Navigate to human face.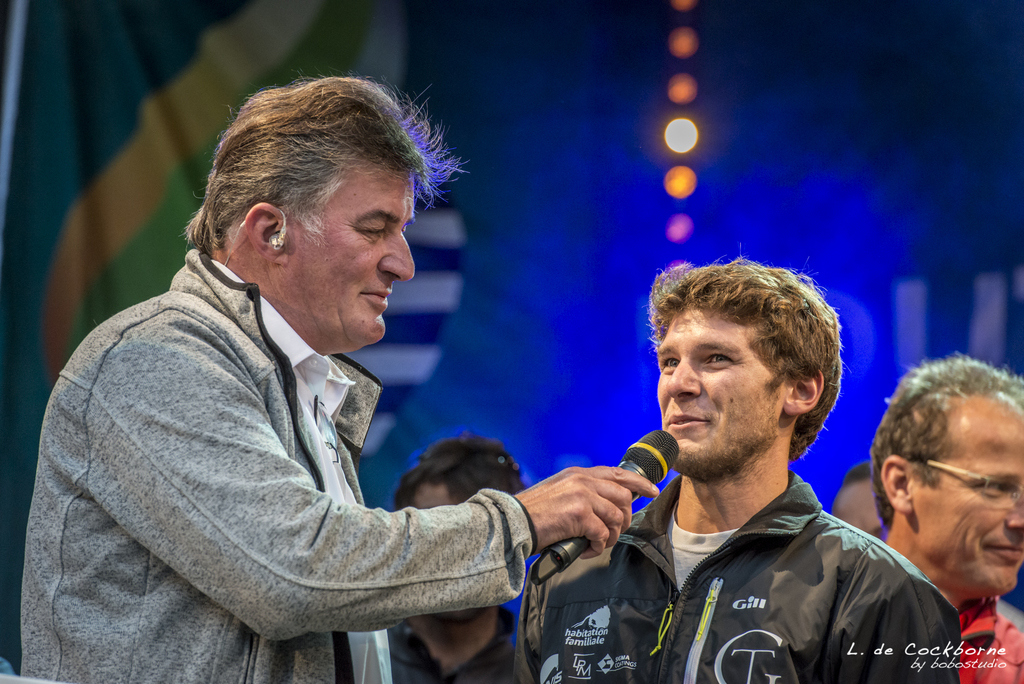
Navigation target: left=910, top=398, right=1020, bottom=589.
